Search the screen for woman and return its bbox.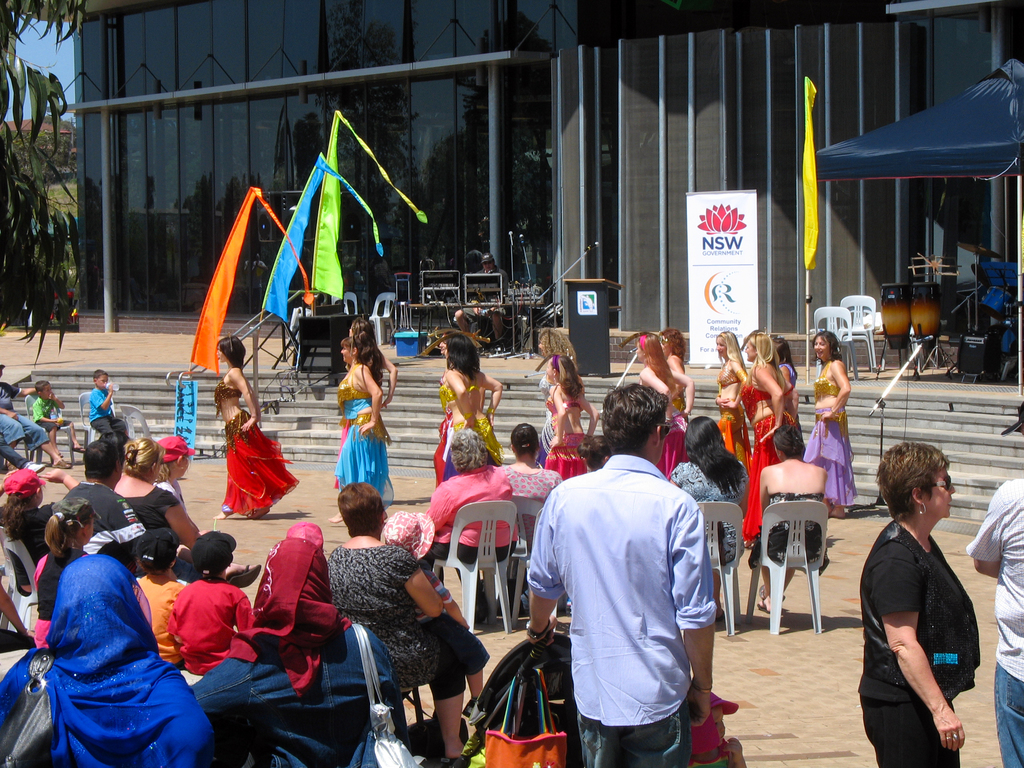
Found: 660,329,695,414.
